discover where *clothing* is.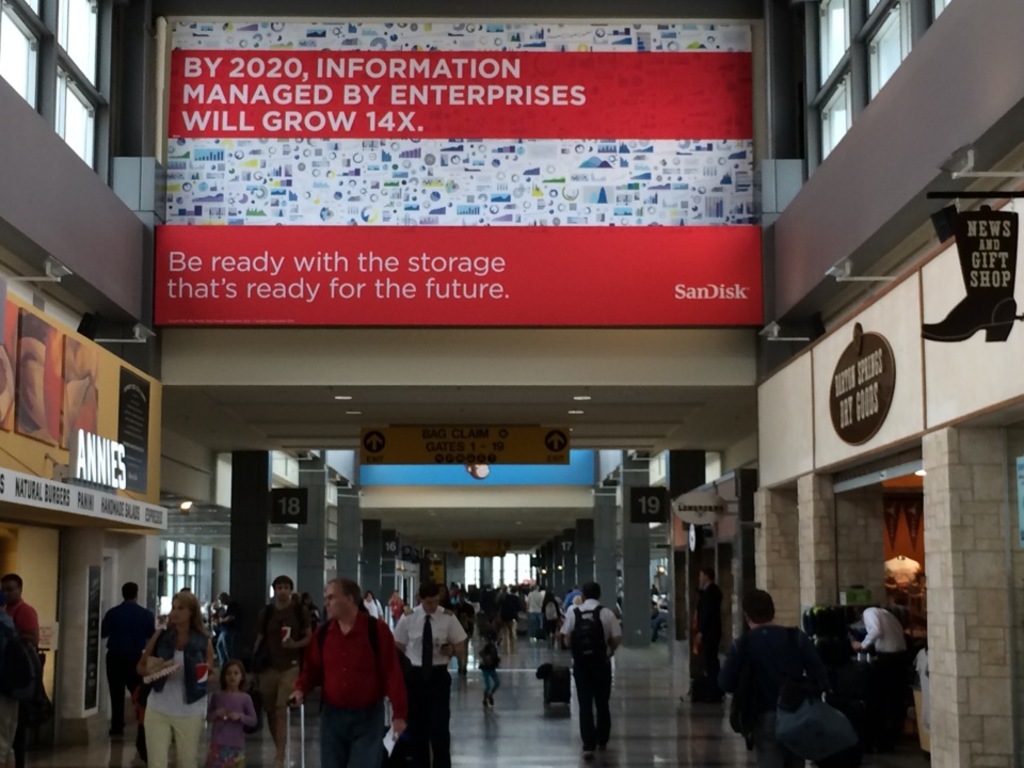
Discovered at 0/593/42/653.
